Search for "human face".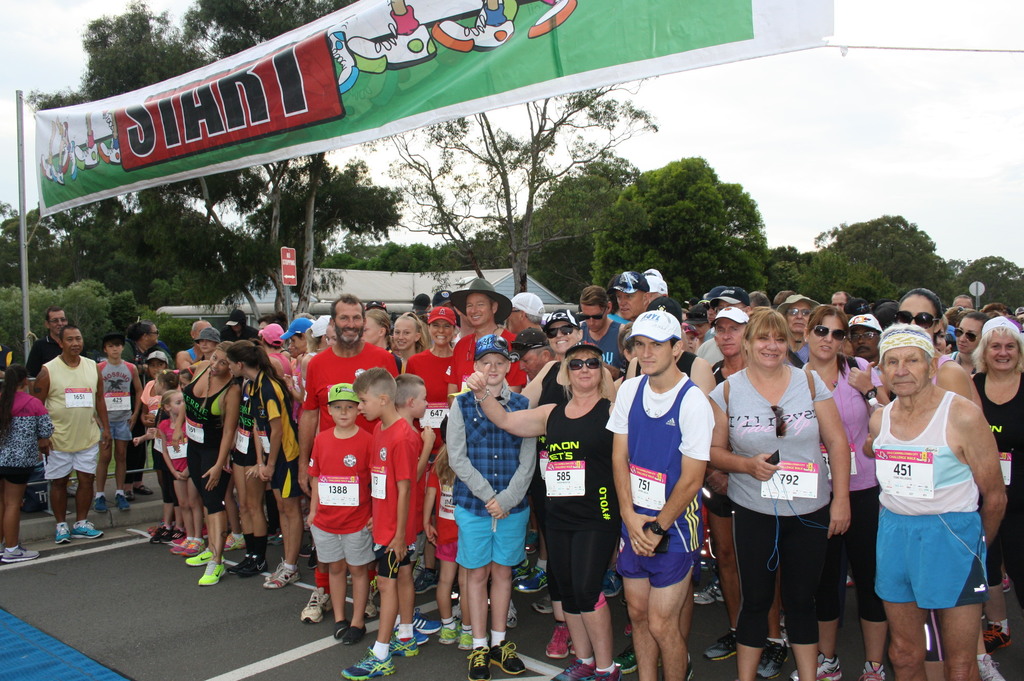
Found at (479,353,508,383).
